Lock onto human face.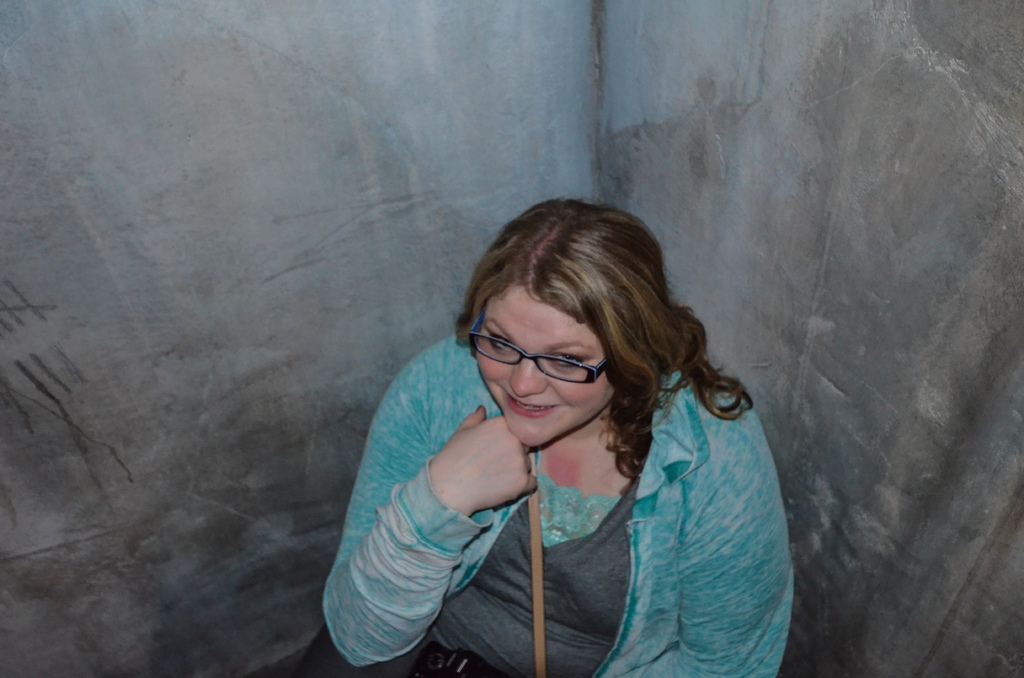
Locked: detection(474, 271, 619, 448).
